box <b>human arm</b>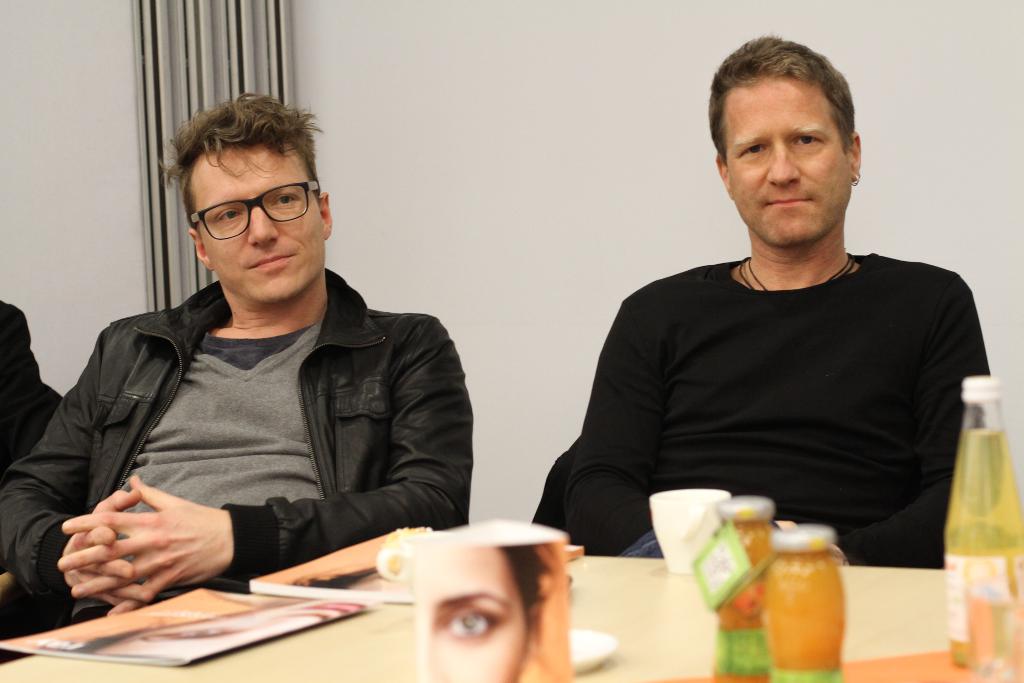
(left=564, top=263, right=721, bottom=557)
